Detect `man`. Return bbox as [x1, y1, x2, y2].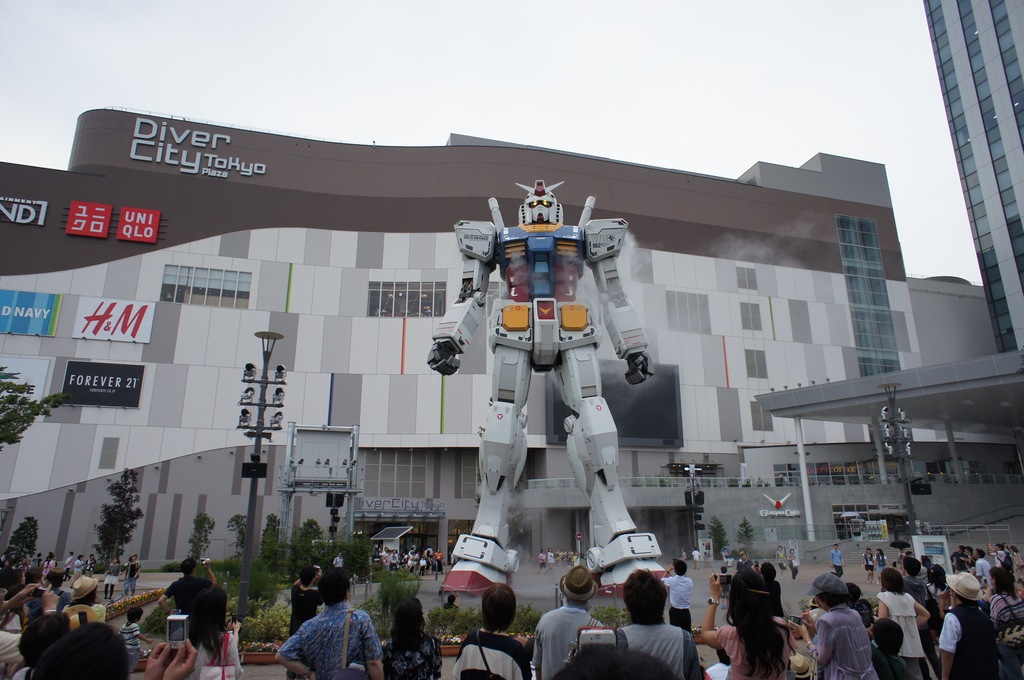
[282, 585, 367, 679].
